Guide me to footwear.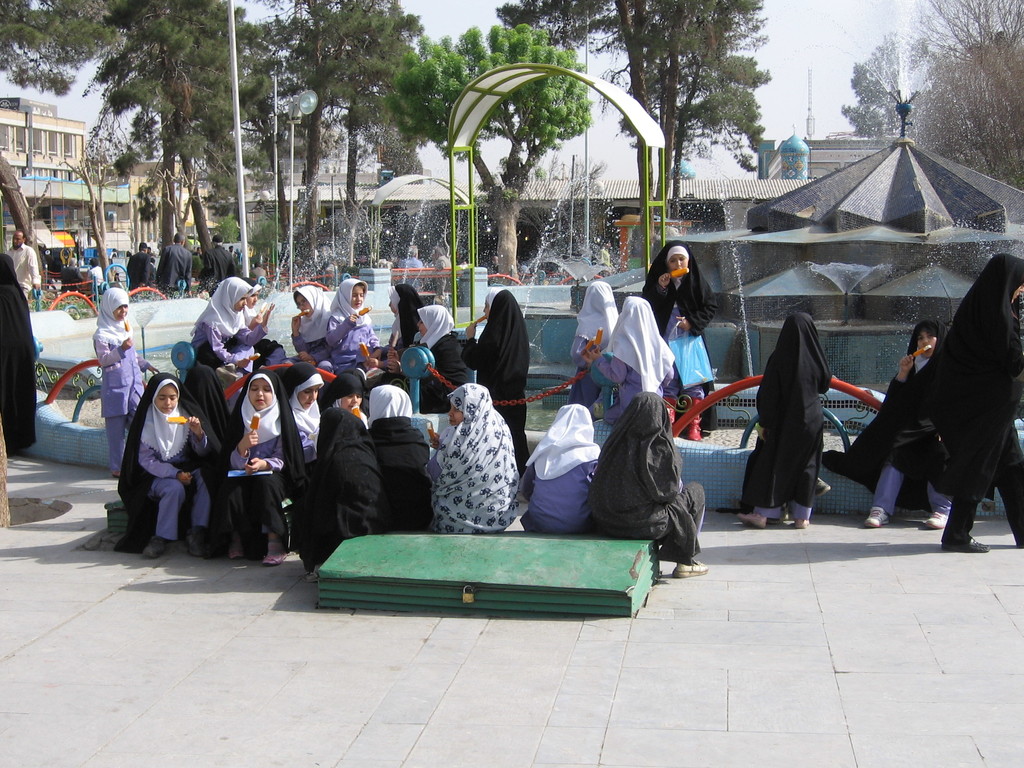
Guidance: [303, 563, 318, 583].
